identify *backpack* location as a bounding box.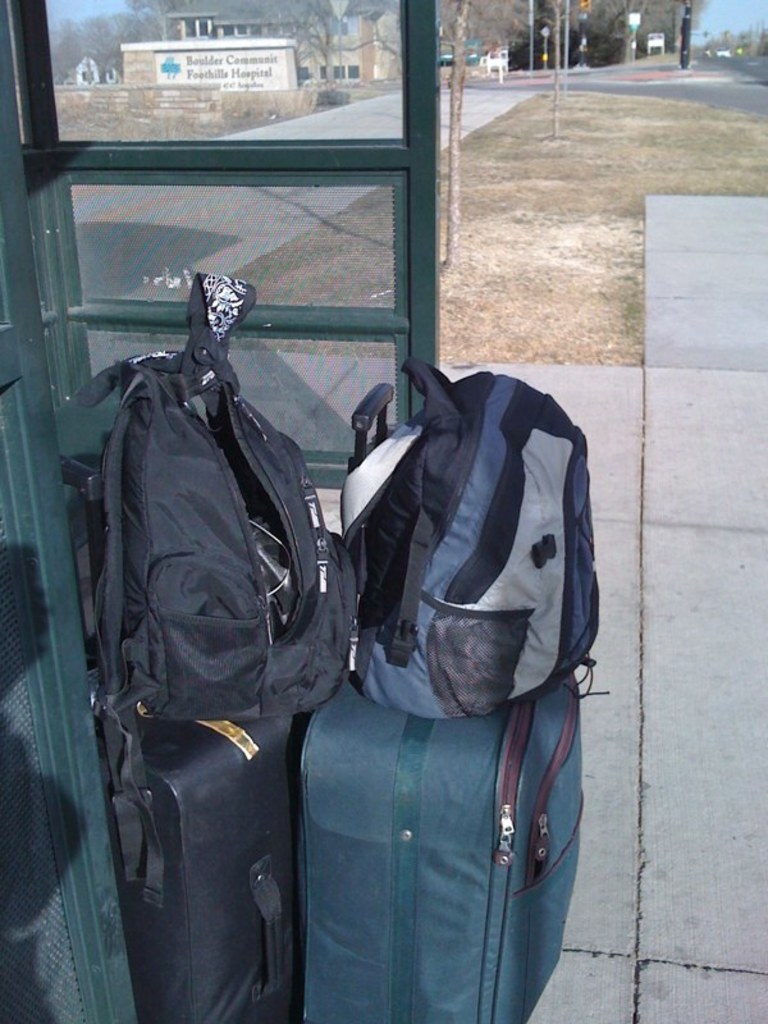
56,275,356,911.
